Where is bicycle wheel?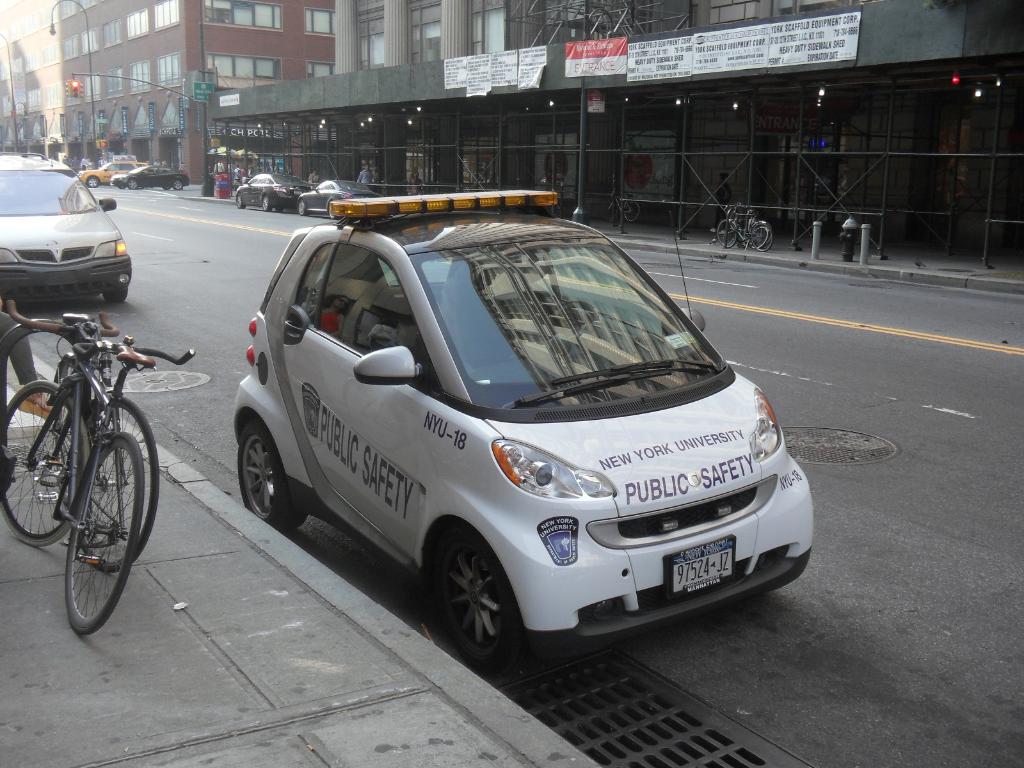
locate(624, 200, 643, 223).
